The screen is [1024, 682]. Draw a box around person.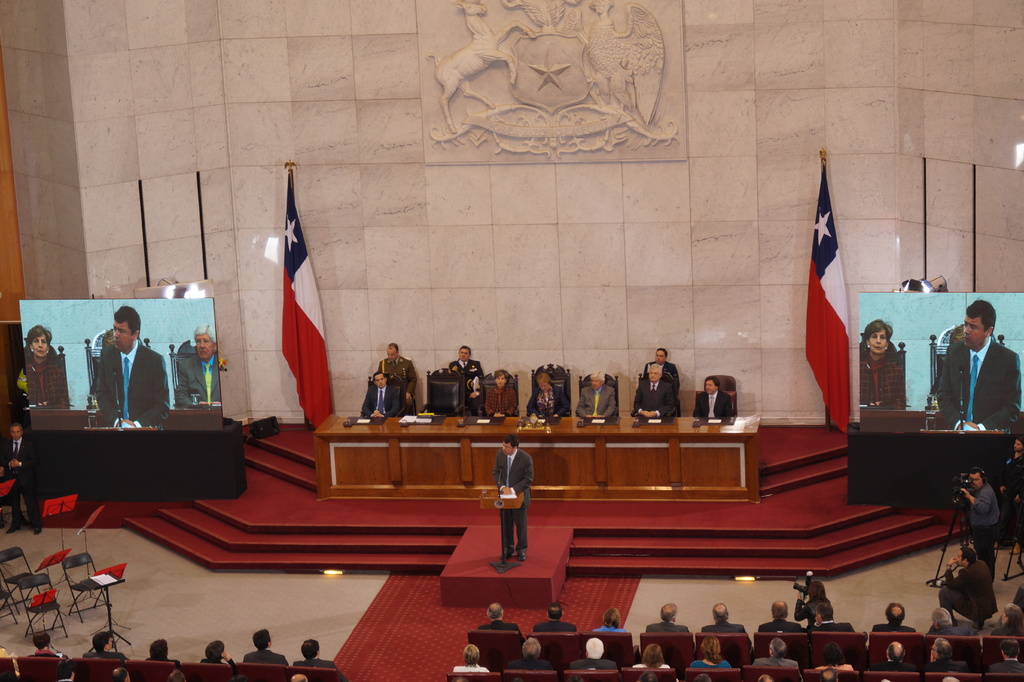
bbox=[875, 602, 925, 630].
